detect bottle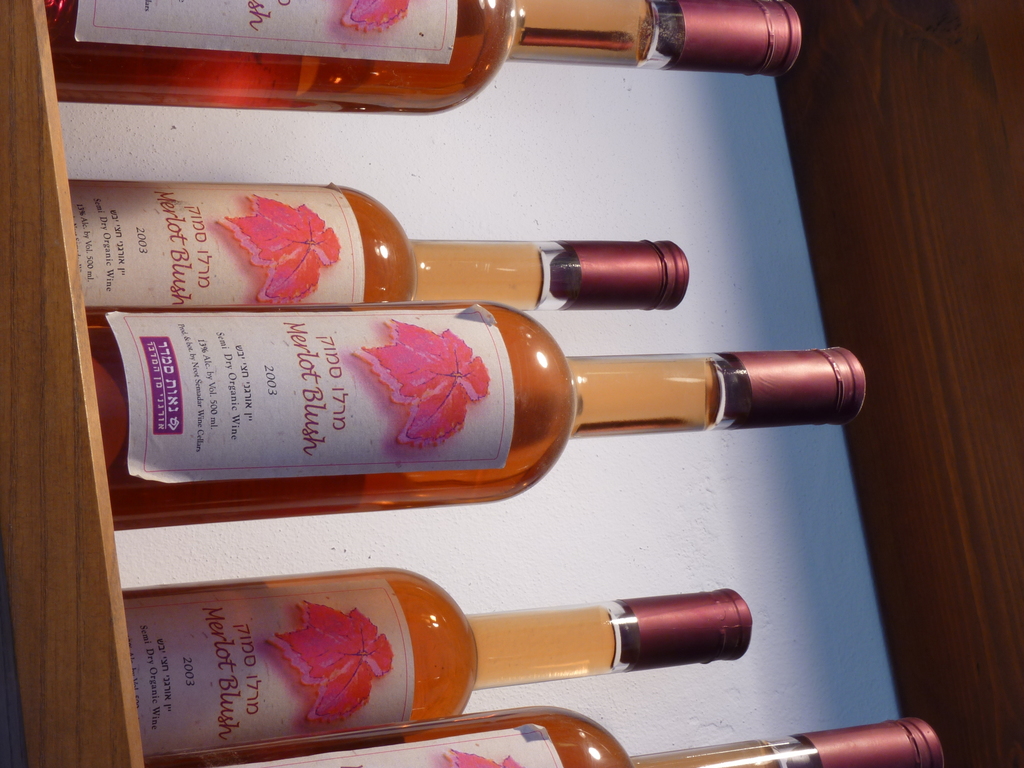
bbox=[112, 585, 777, 762]
